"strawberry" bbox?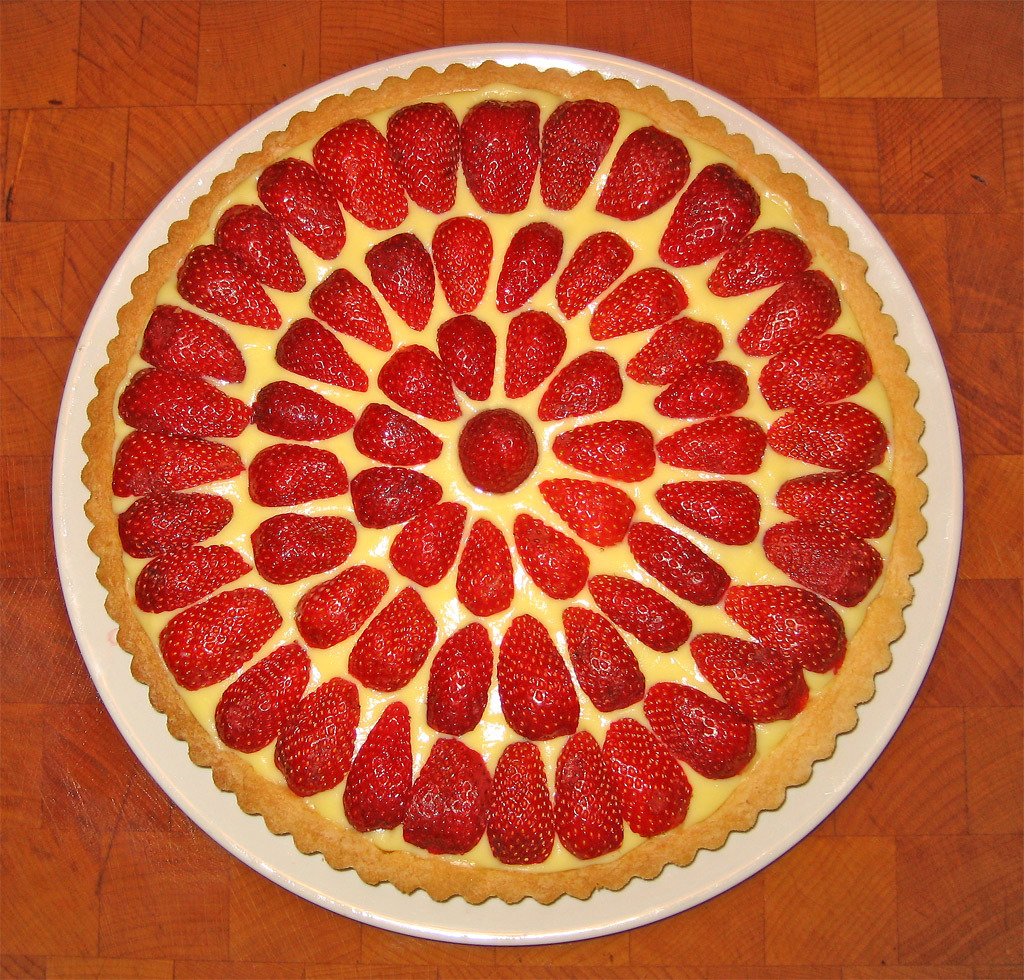
select_region(654, 358, 752, 417)
